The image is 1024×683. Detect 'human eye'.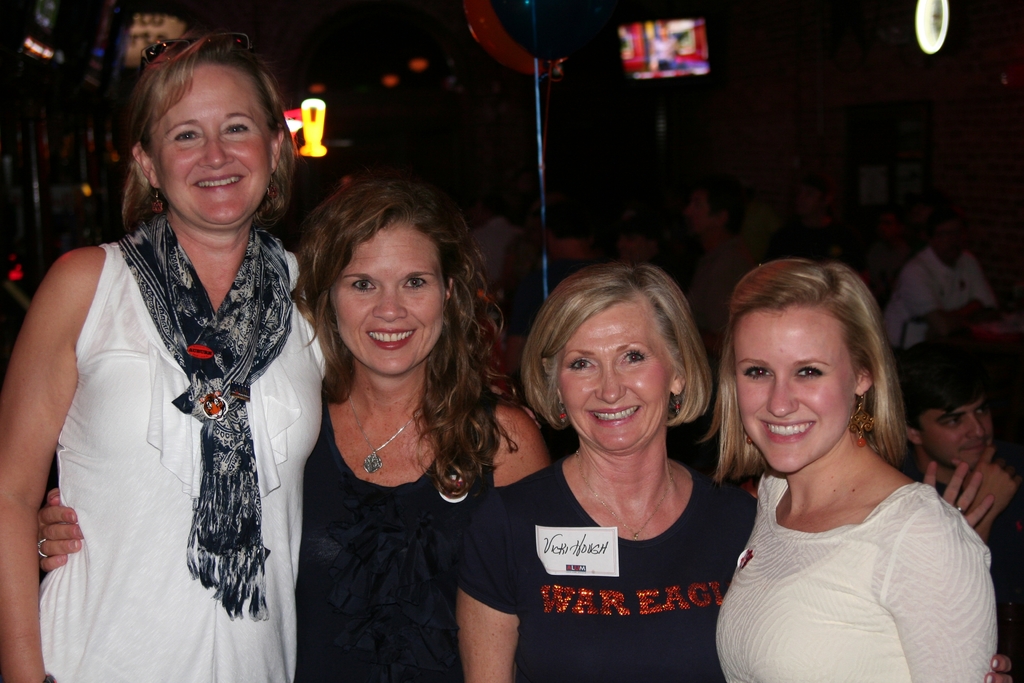
Detection: (x1=349, y1=277, x2=378, y2=295).
